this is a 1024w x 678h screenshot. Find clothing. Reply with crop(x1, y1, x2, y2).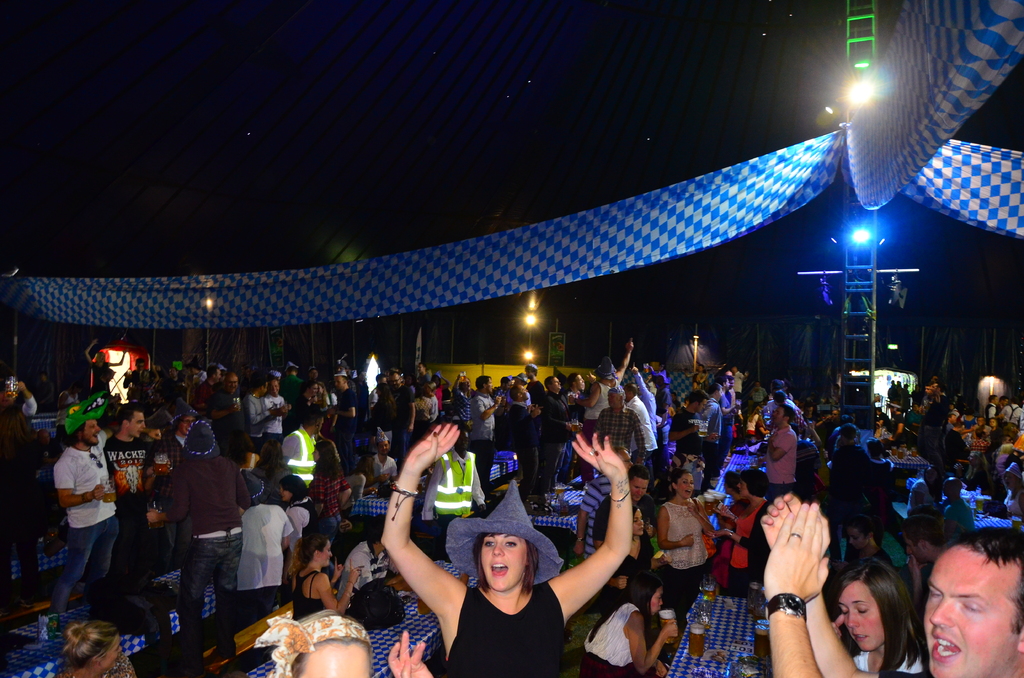
crop(920, 563, 934, 604).
